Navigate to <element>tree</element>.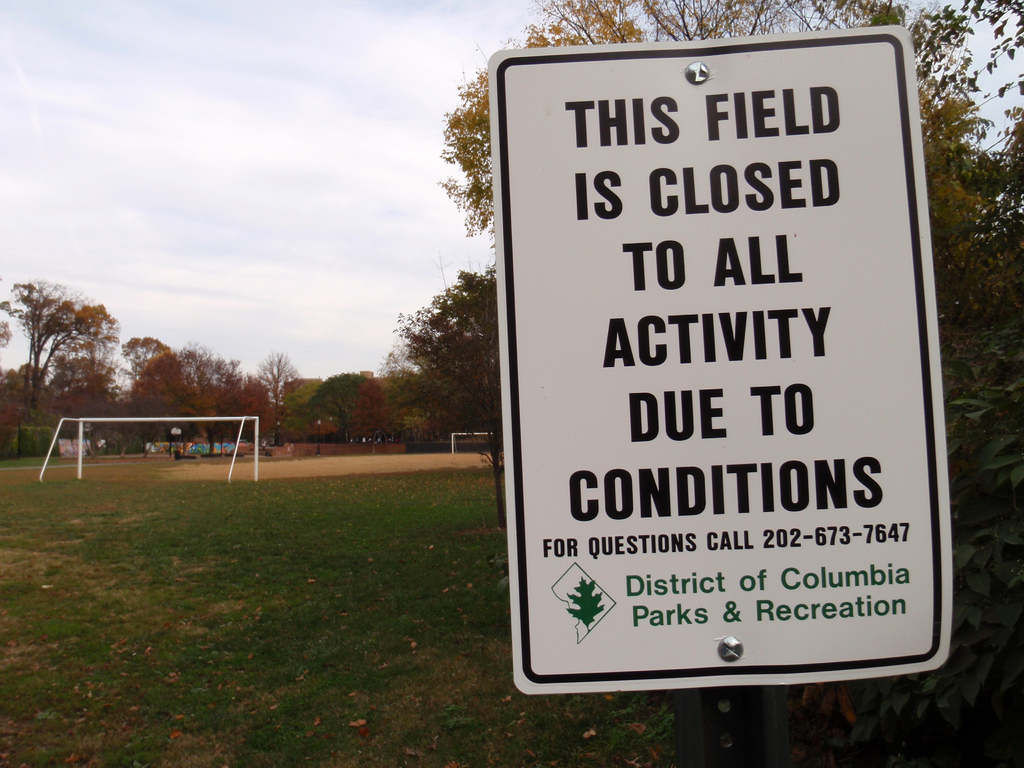
Navigation target: pyautogui.locateOnScreen(0, 362, 124, 452).
